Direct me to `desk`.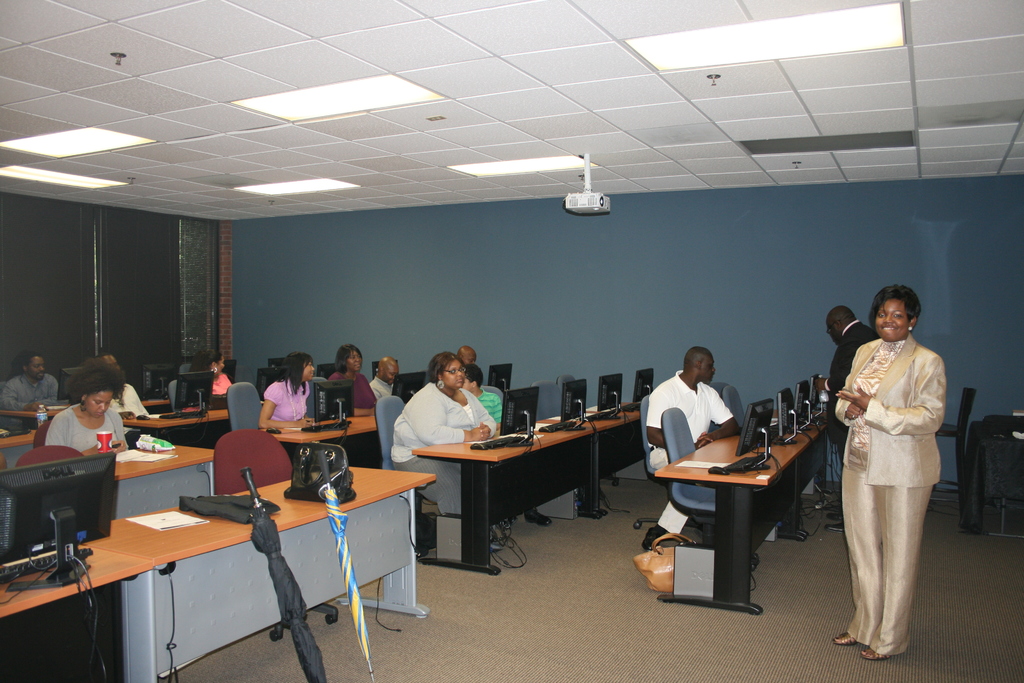
Direction: <region>120, 407, 229, 436</region>.
